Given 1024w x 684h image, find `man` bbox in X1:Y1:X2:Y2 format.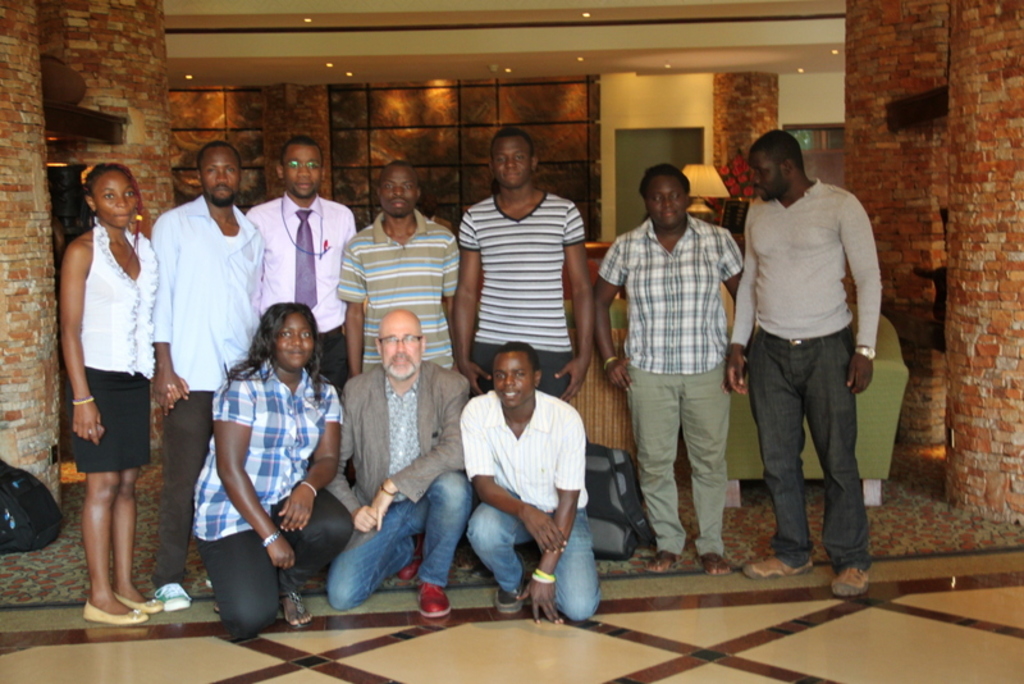
150:138:256:611.
